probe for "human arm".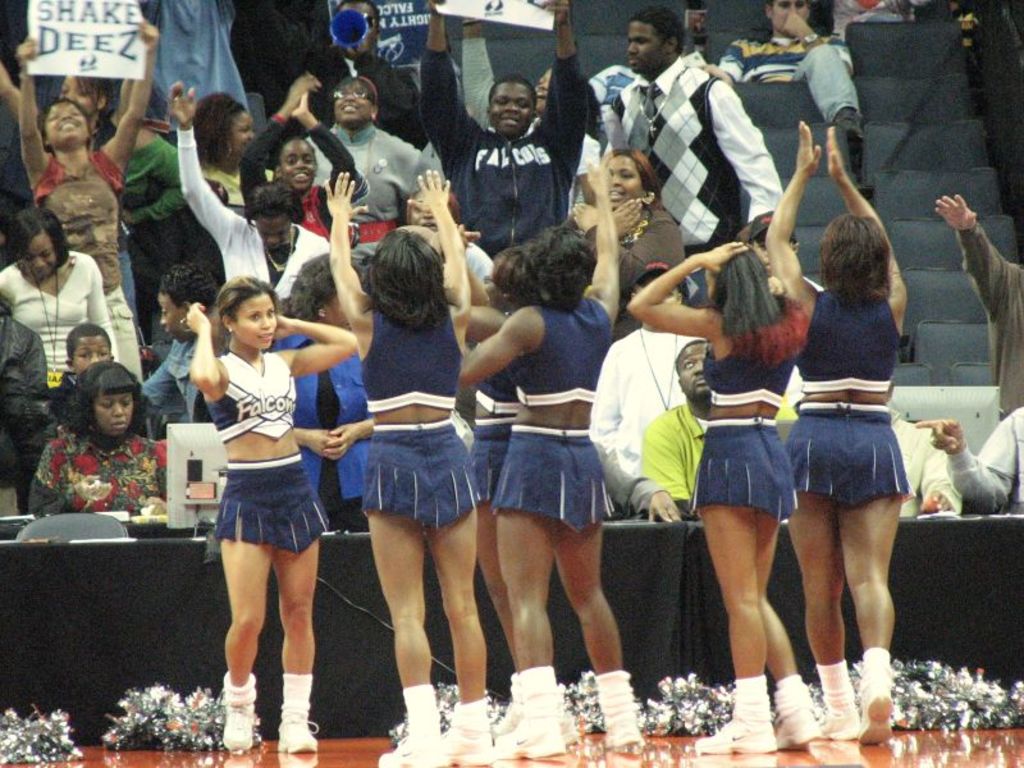
Probe result: rect(0, 275, 9, 316).
